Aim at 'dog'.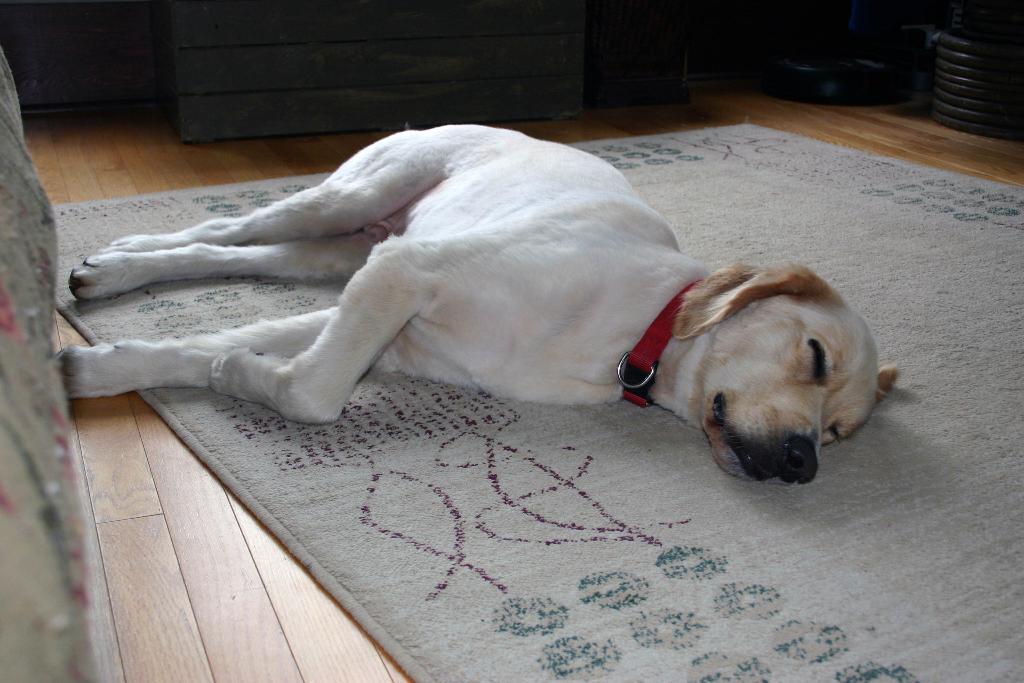
Aimed at 52/123/902/487.
